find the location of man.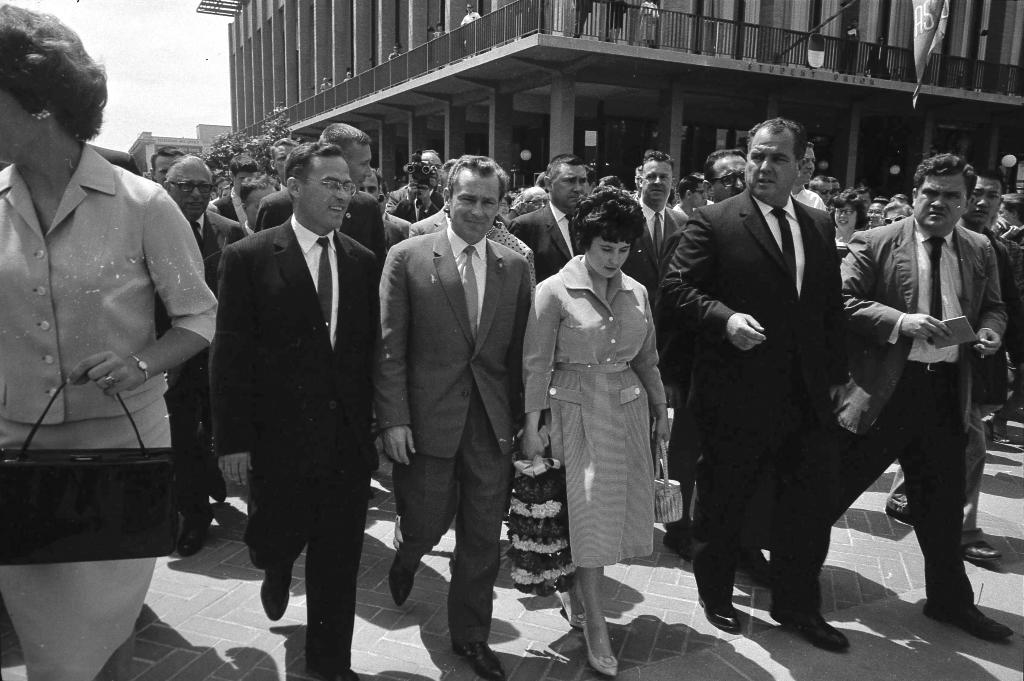
Location: left=154, top=154, right=252, bottom=559.
